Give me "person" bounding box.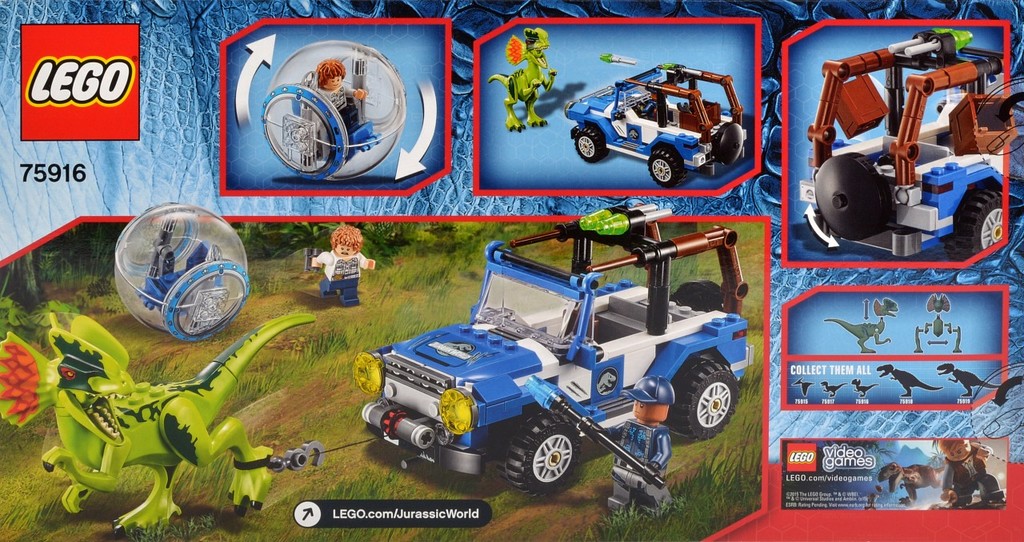
<region>574, 369, 678, 527</region>.
